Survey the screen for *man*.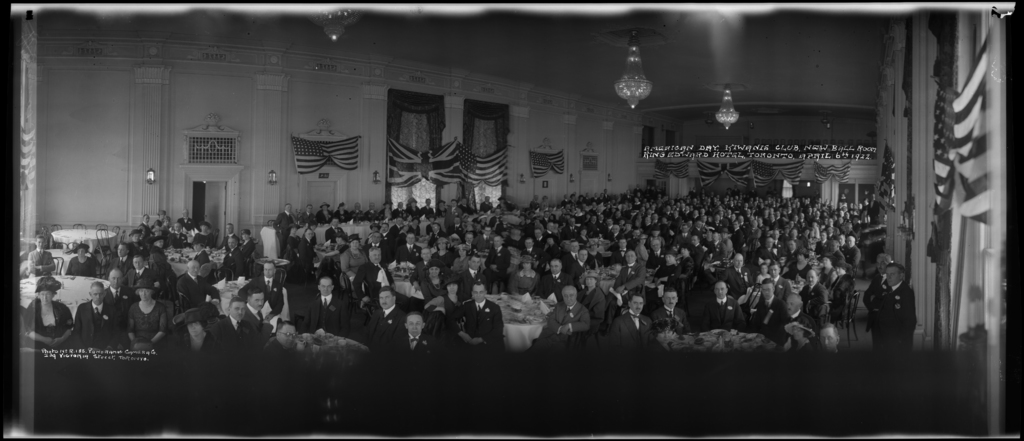
Survey found: [left=362, top=200, right=375, bottom=220].
